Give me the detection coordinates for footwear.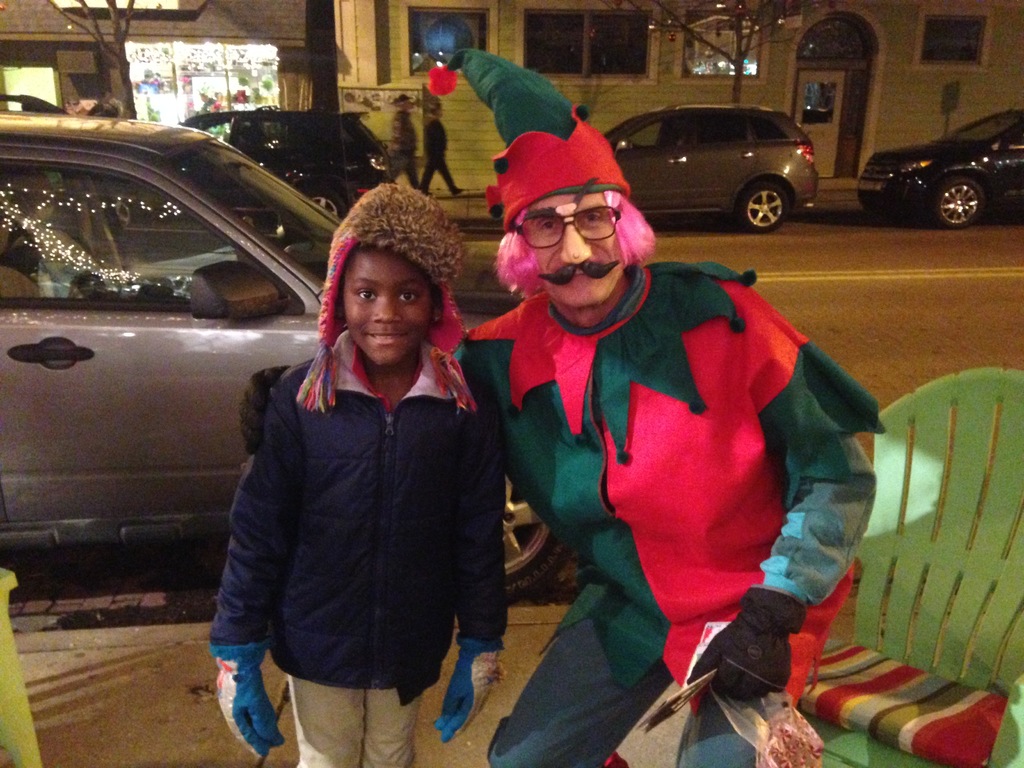
[453,188,463,196].
